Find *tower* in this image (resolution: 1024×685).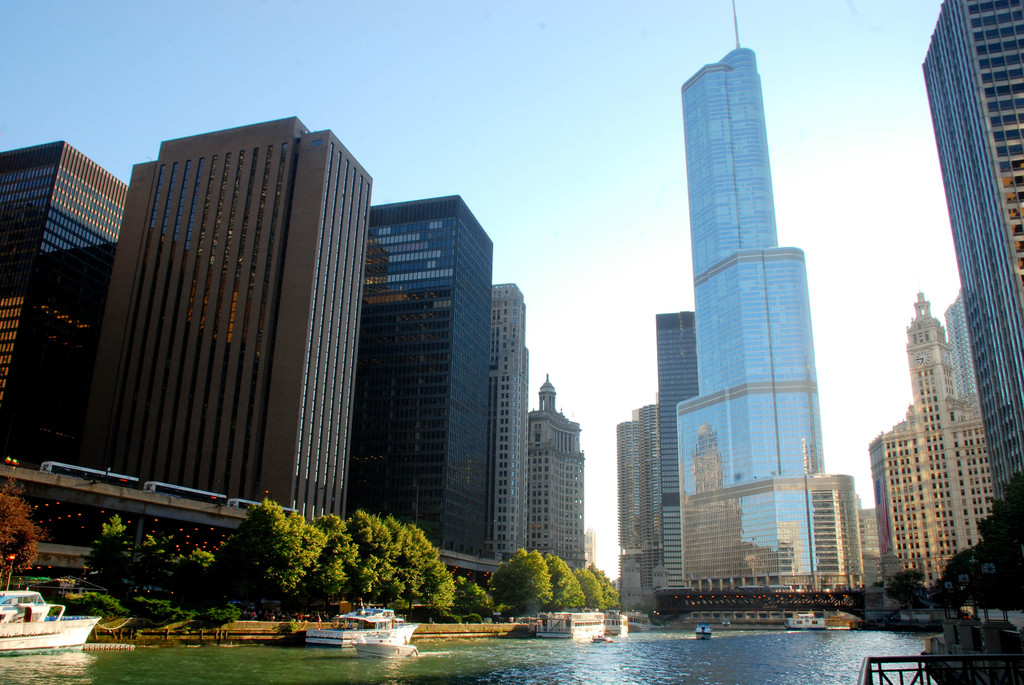
(left=0, top=145, right=129, bottom=459).
